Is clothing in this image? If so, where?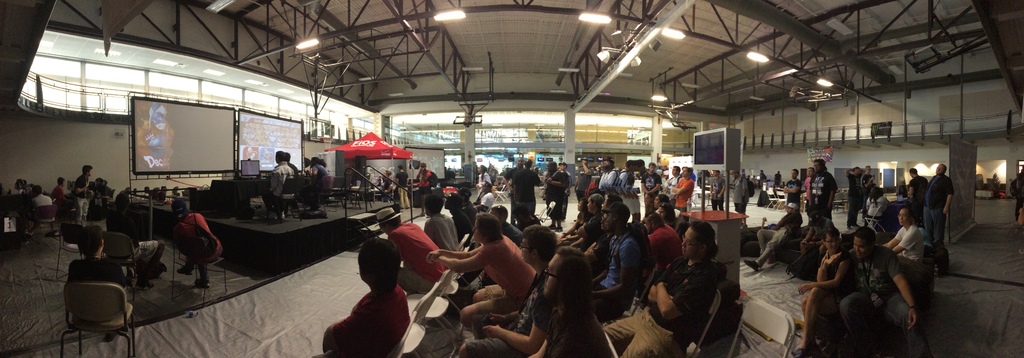
Yes, at select_region(851, 189, 886, 239).
